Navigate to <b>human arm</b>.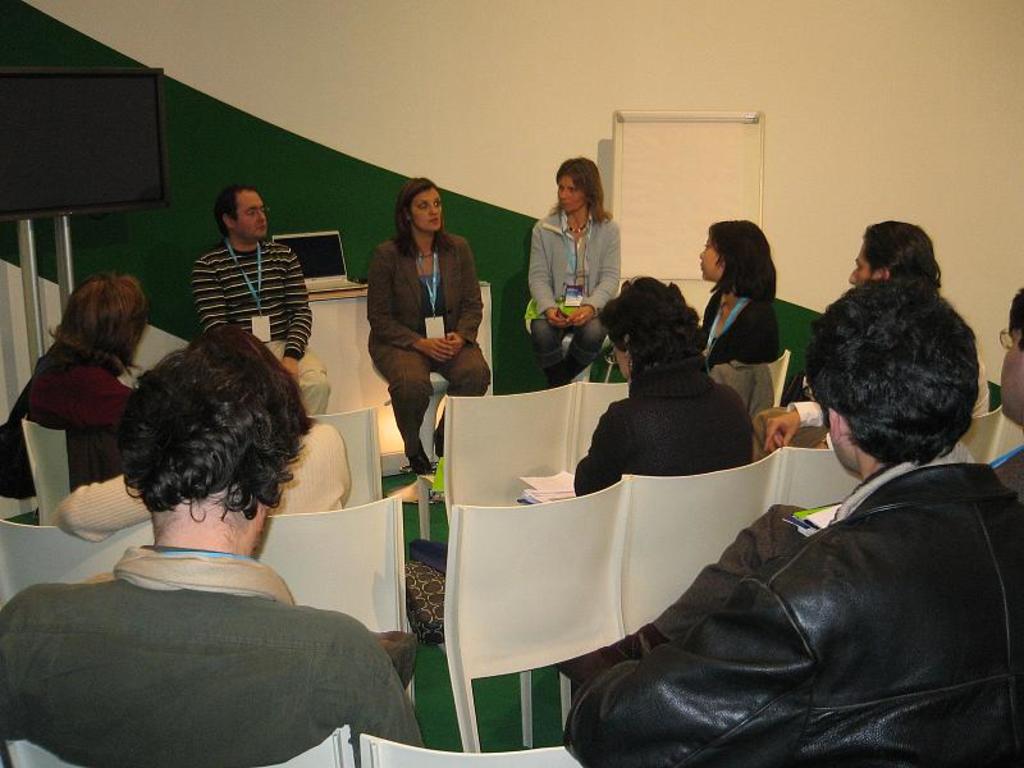
Navigation target: 526,225,564,321.
